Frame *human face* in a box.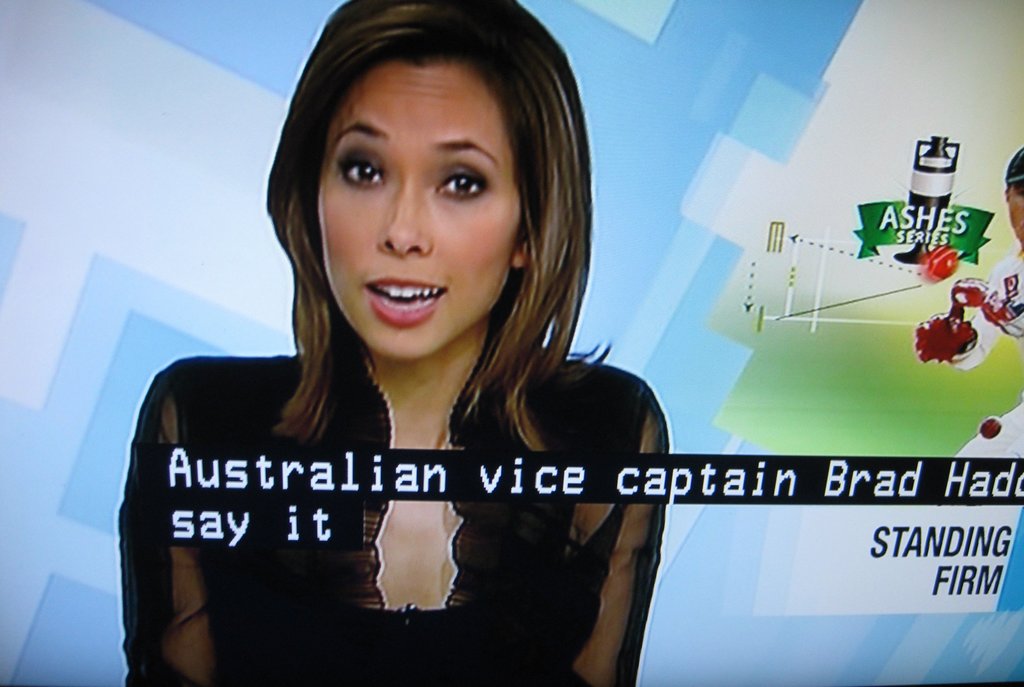
(left=1007, top=185, right=1023, bottom=246).
